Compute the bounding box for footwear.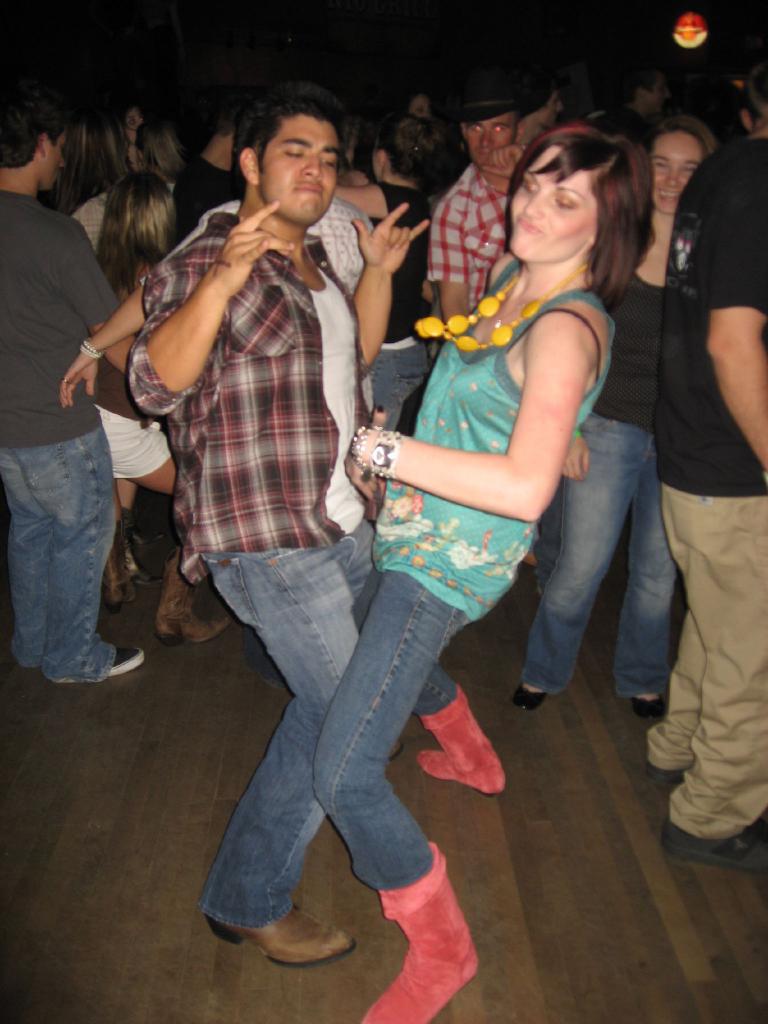
(104,637,140,676).
